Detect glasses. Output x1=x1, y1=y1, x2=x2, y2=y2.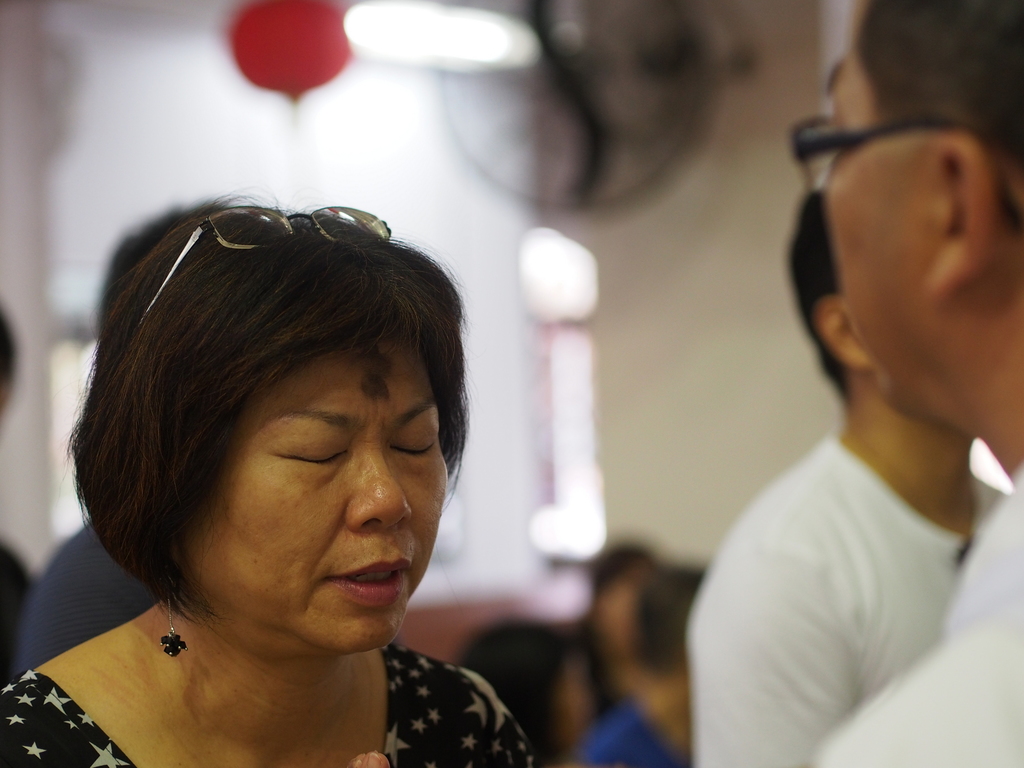
x1=792, y1=109, x2=1021, y2=234.
